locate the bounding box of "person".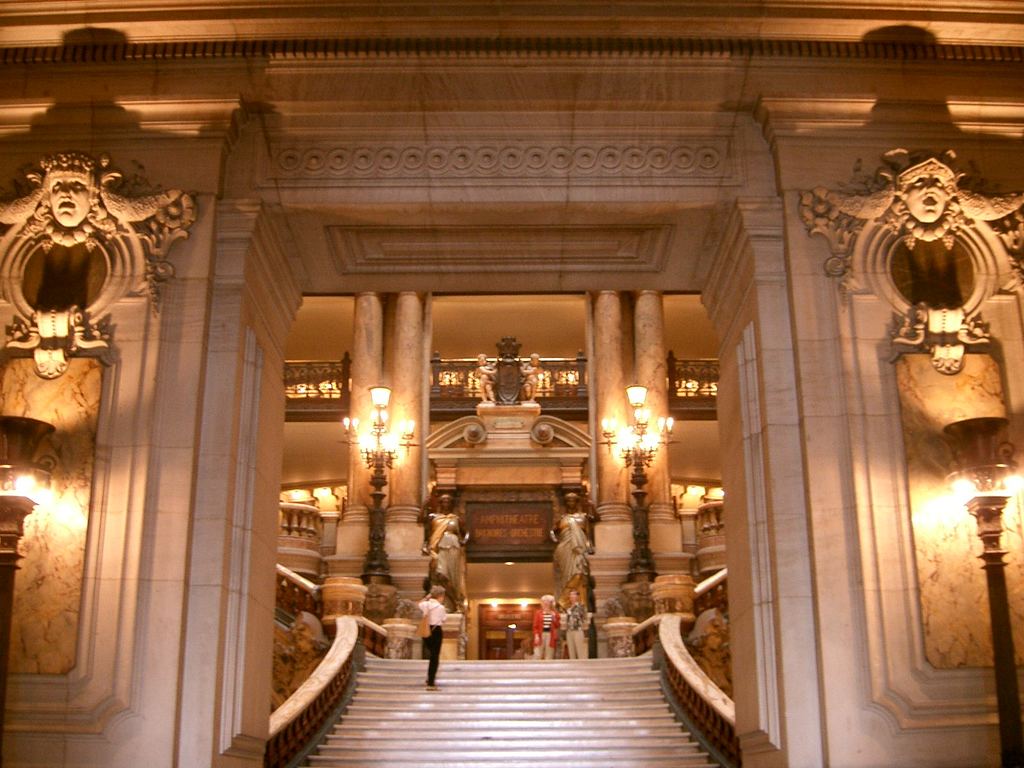
Bounding box: region(426, 498, 470, 611).
